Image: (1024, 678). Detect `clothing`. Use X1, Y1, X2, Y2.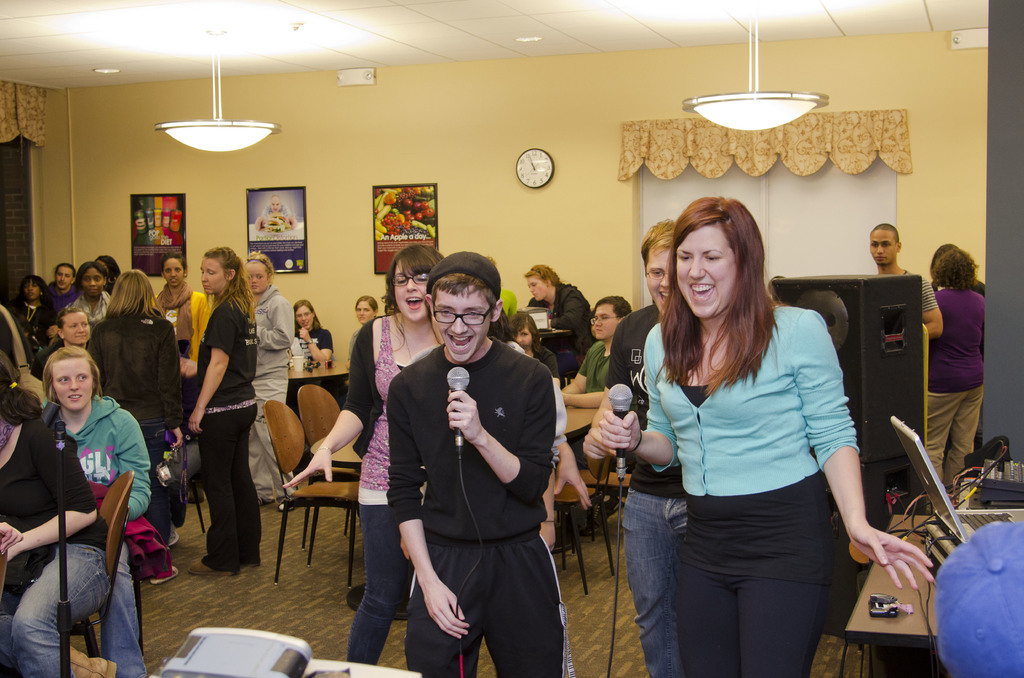
150, 287, 207, 386.
